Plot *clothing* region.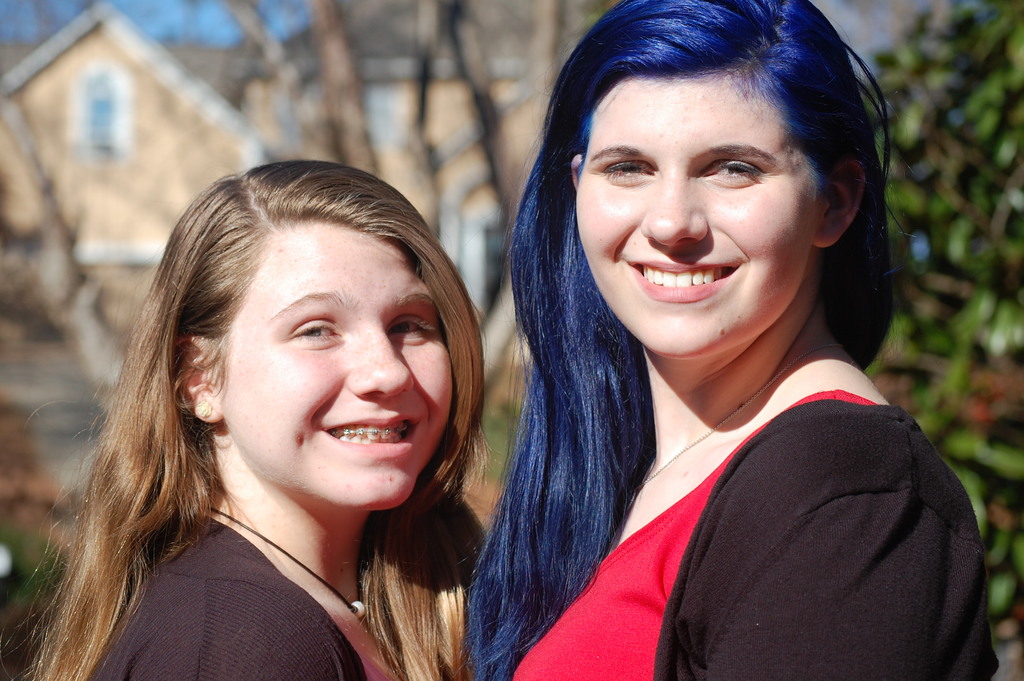
Plotted at <region>91, 516, 458, 680</region>.
